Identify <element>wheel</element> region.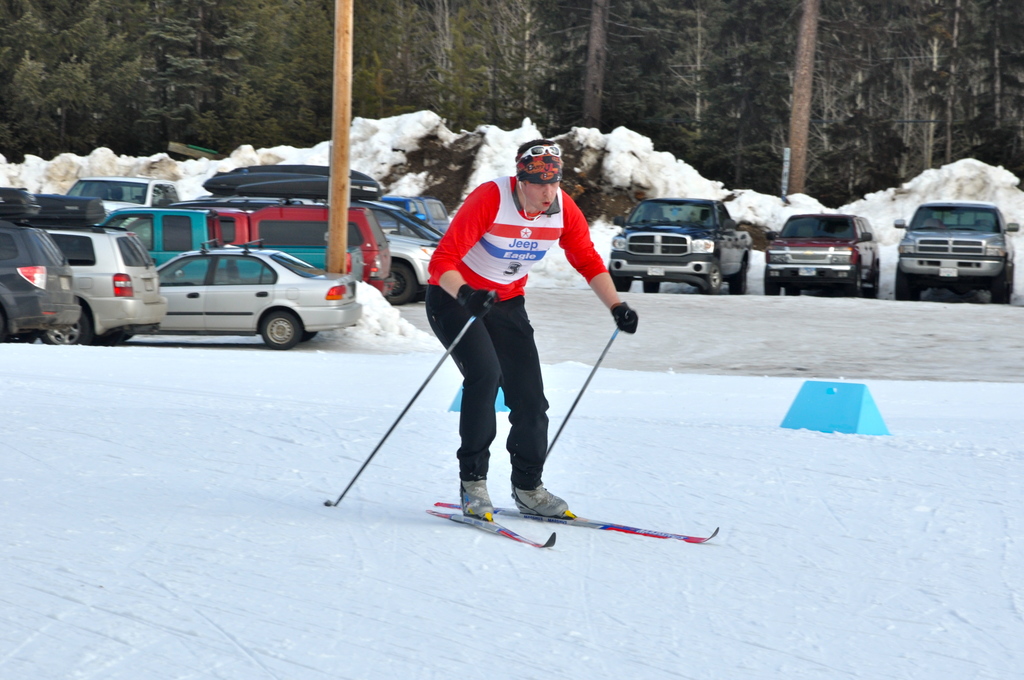
Region: region(787, 280, 794, 295).
